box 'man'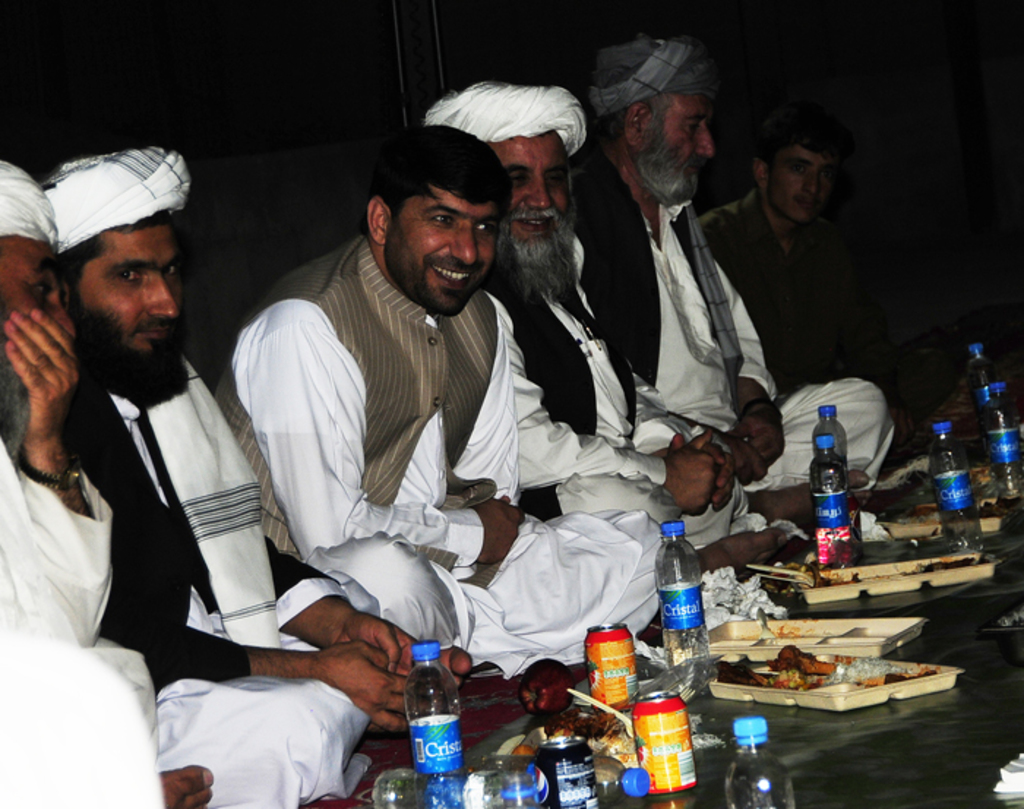
<region>35, 142, 429, 808</region>
